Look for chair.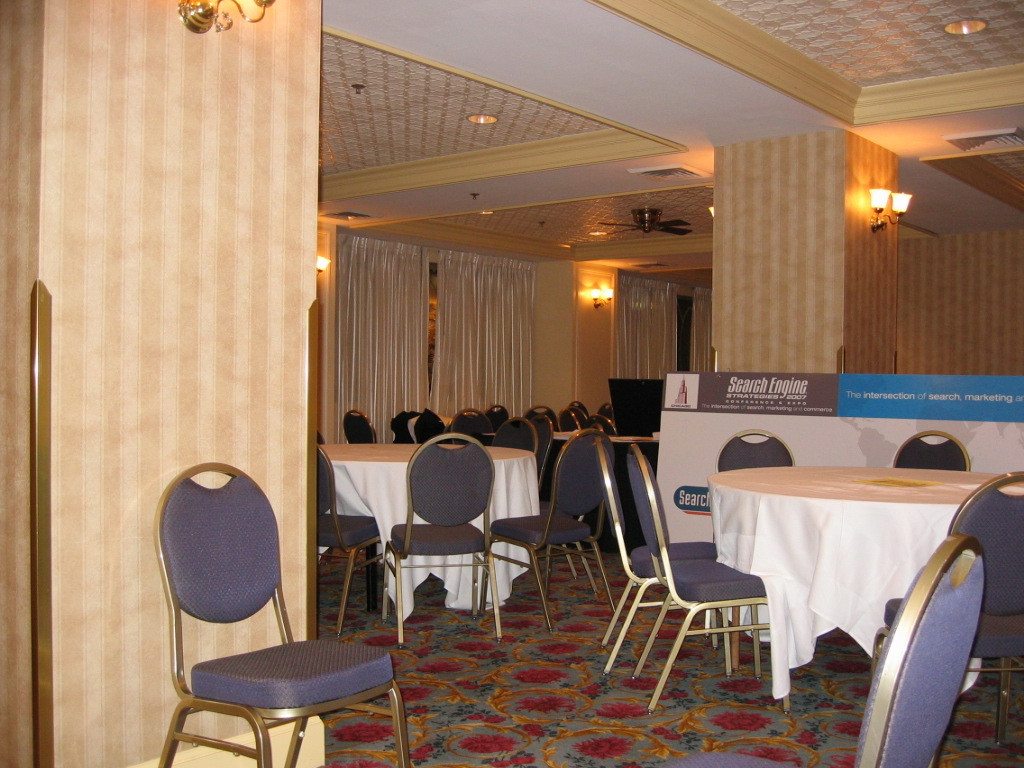
Found: {"x1": 869, "y1": 471, "x2": 1023, "y2": 749}.
